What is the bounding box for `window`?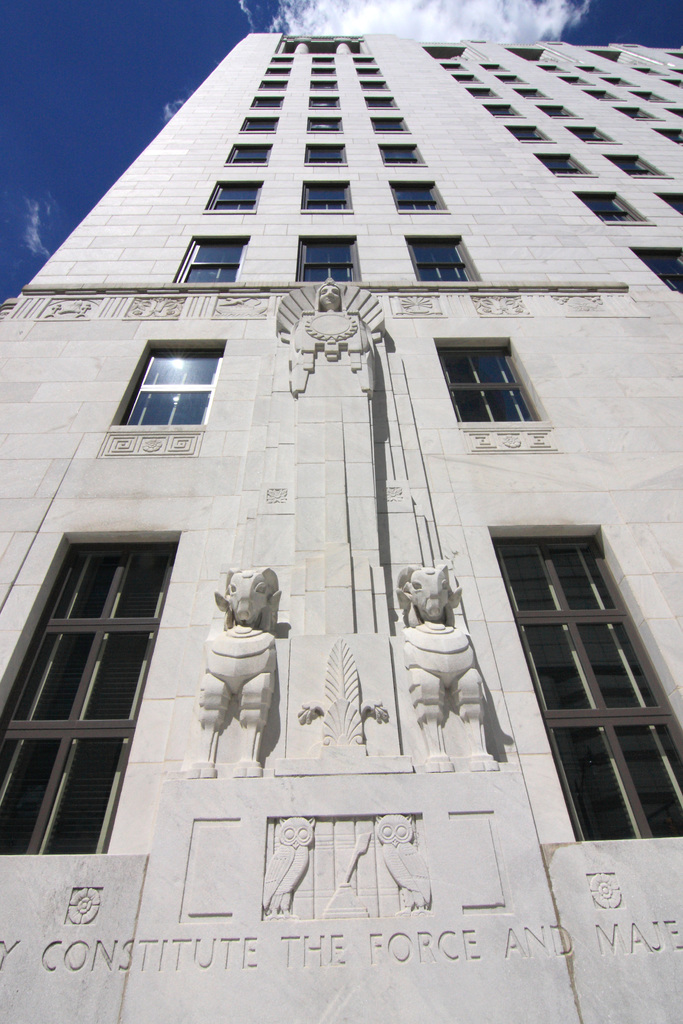
region(608, 145, 655, 180).
